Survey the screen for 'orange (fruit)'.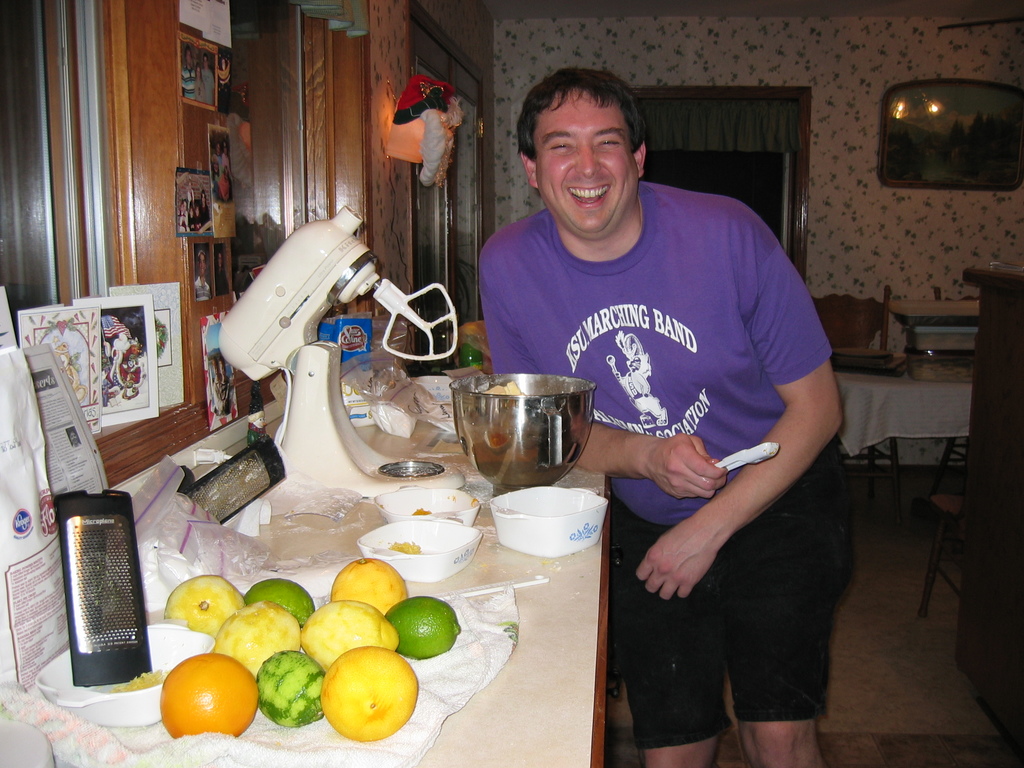
Survey found: pyautogui.locateOnScreen(301, 647, 398, 737).
